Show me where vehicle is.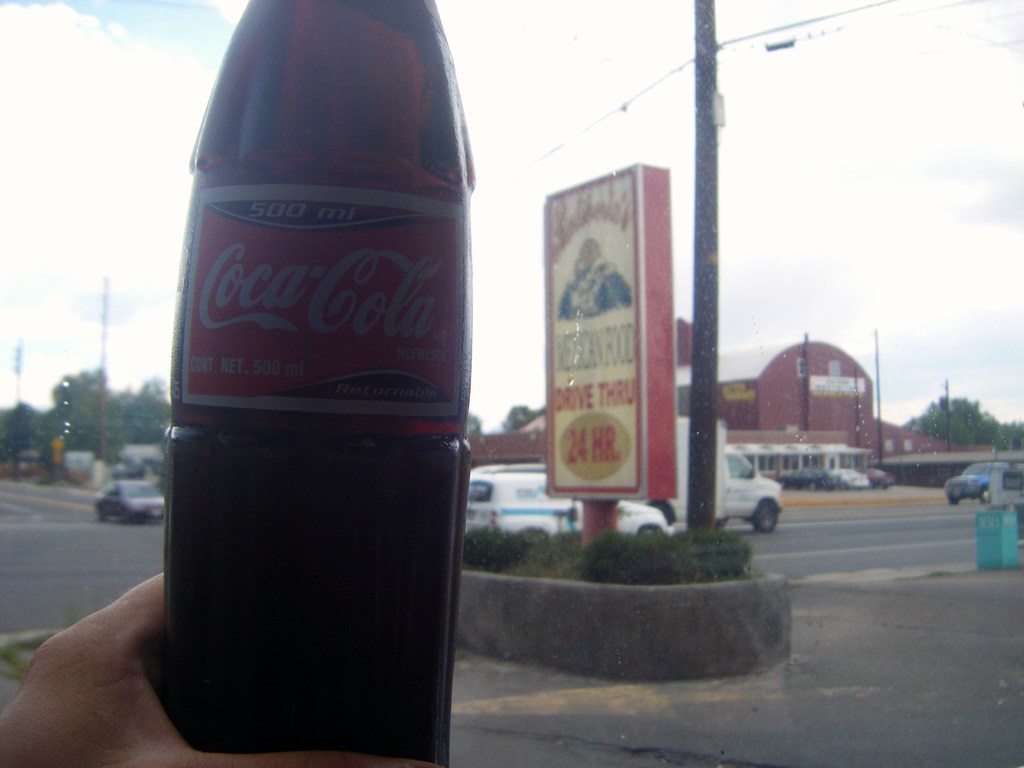
vehicle is at <box>461,462,675,538</box>.
